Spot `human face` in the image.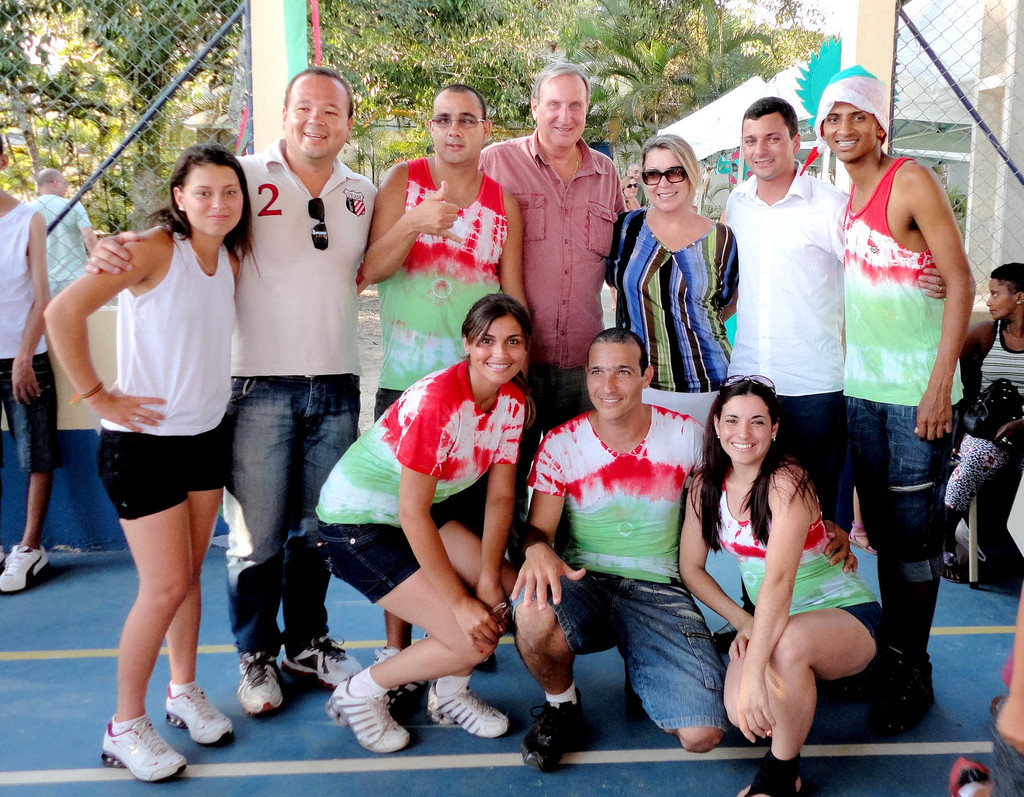
`human face` found at x1=721, y1=402, x2=770, y2=462.
